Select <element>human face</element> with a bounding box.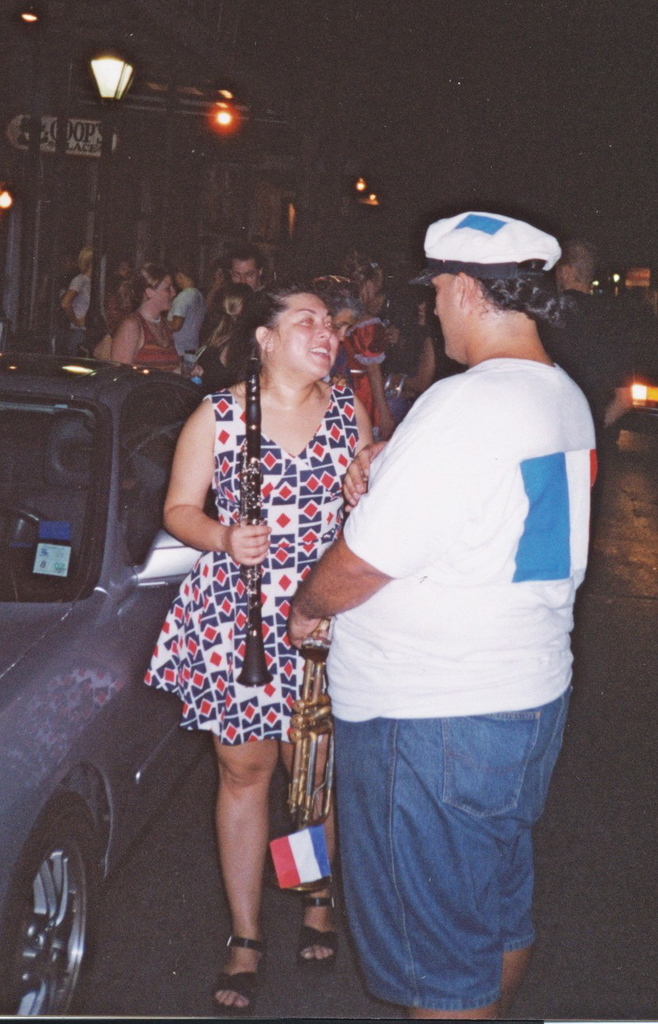
x1=427 y1=276 x2=456 y2=358.
